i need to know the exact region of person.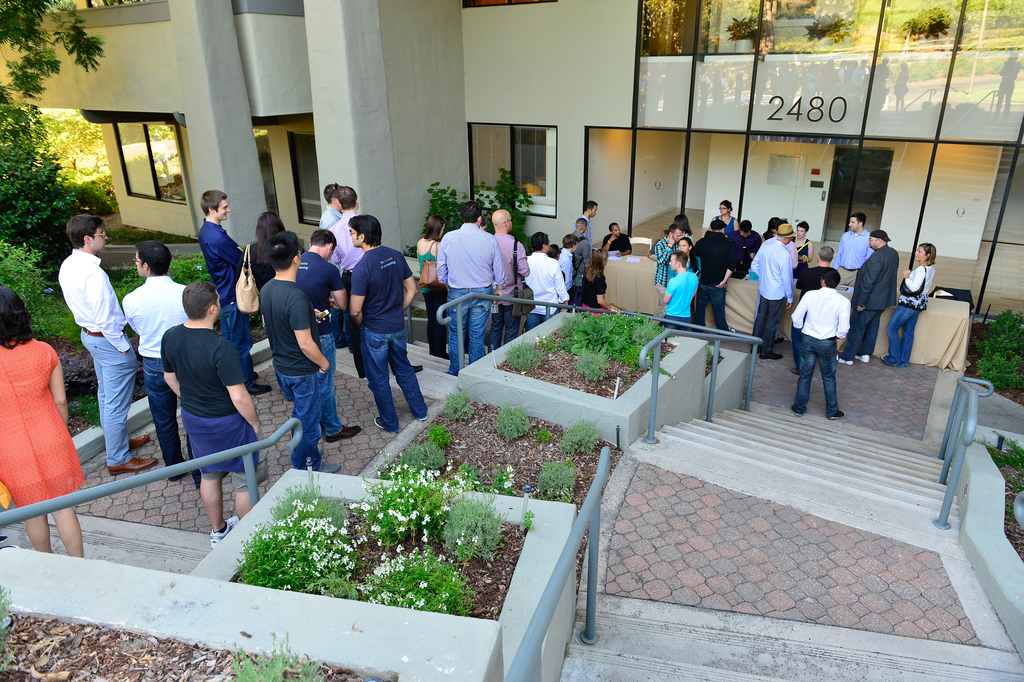
Region: bbox=[602, 223, 636, 257].
